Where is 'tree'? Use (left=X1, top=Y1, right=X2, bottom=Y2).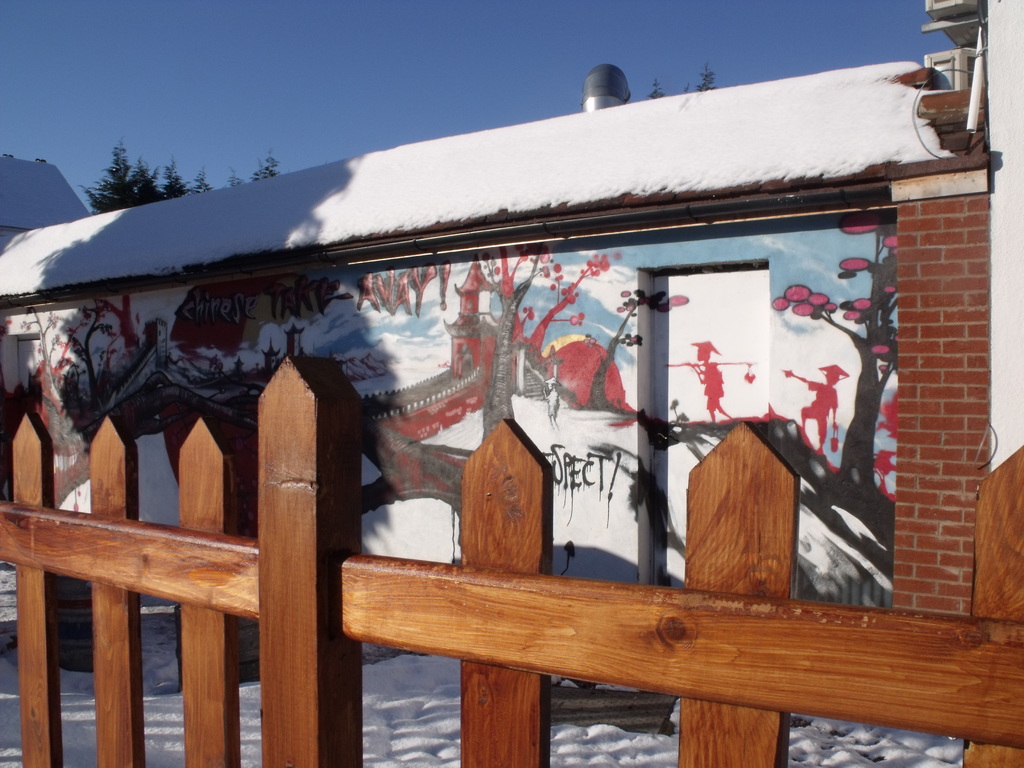
(left=225, top=144, right=283, bottom=188).
